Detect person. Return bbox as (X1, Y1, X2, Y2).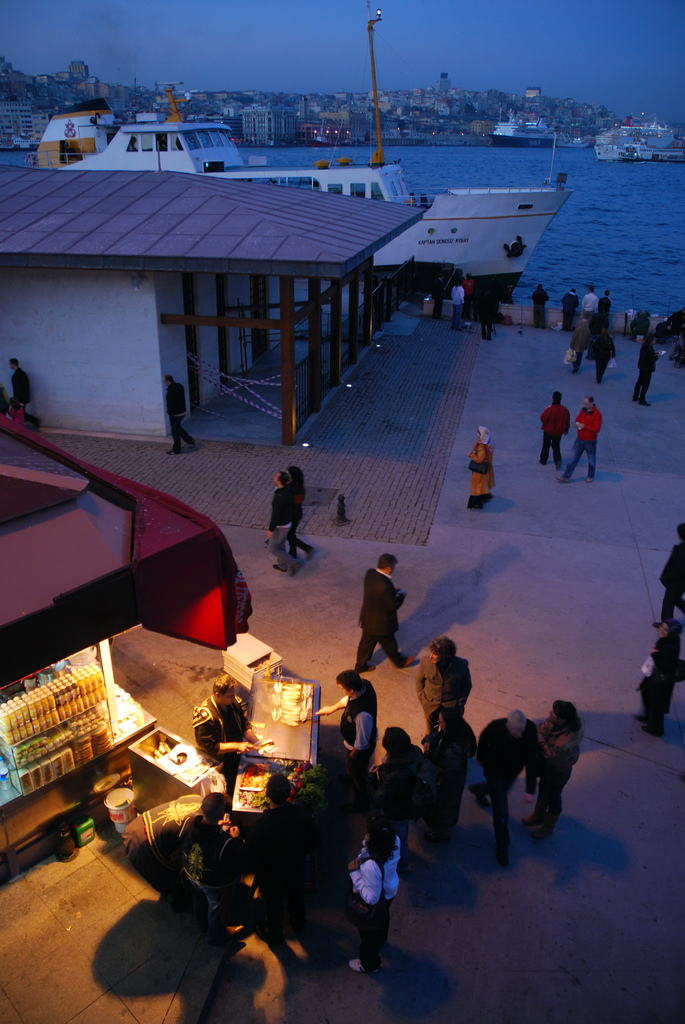
(634, 328, 649, 397).
